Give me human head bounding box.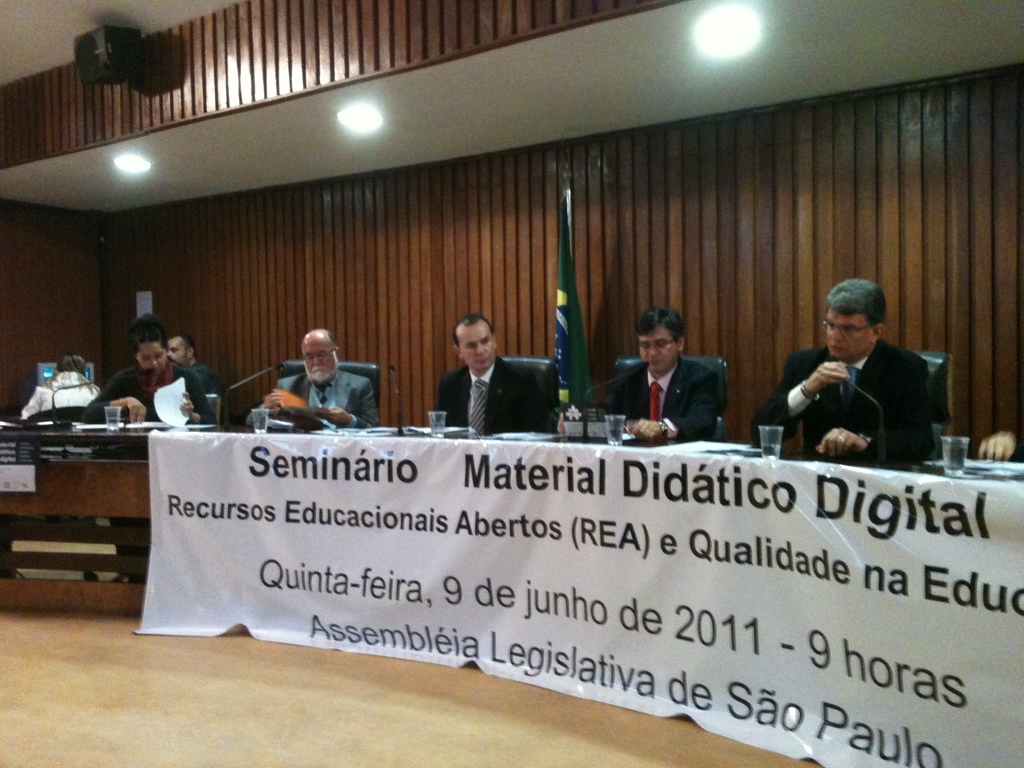
pyautogui.locateOnScreen(451, 312, 500, 372).
